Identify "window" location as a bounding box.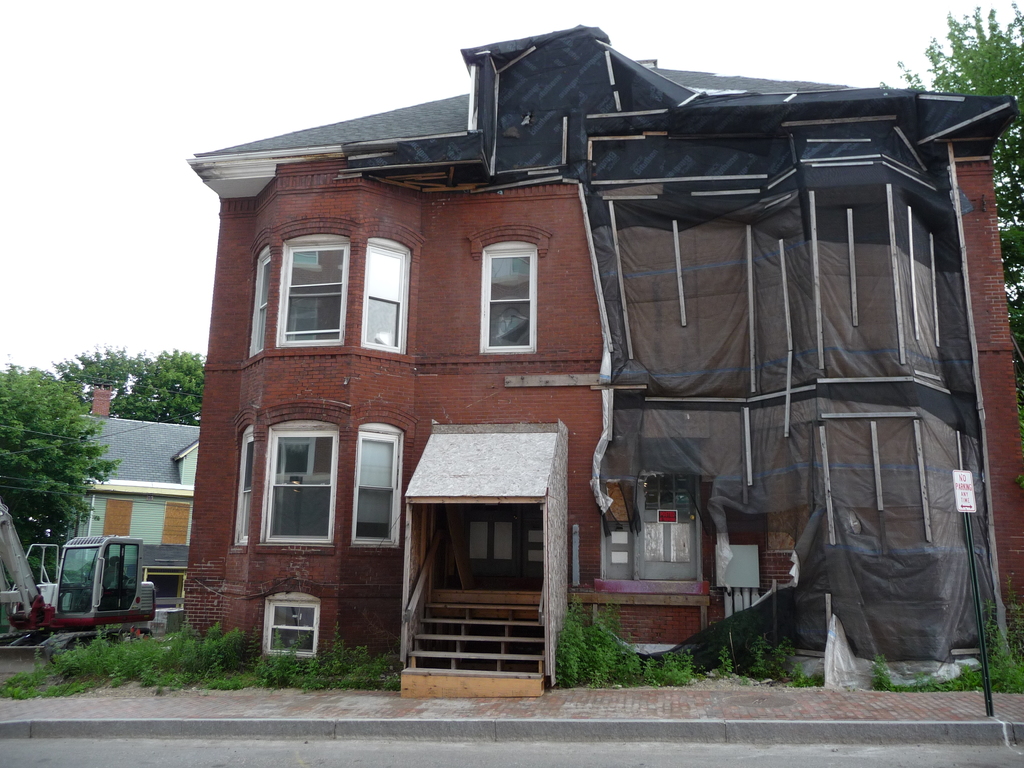
left=247, top=244, right=271, bottom=357.
